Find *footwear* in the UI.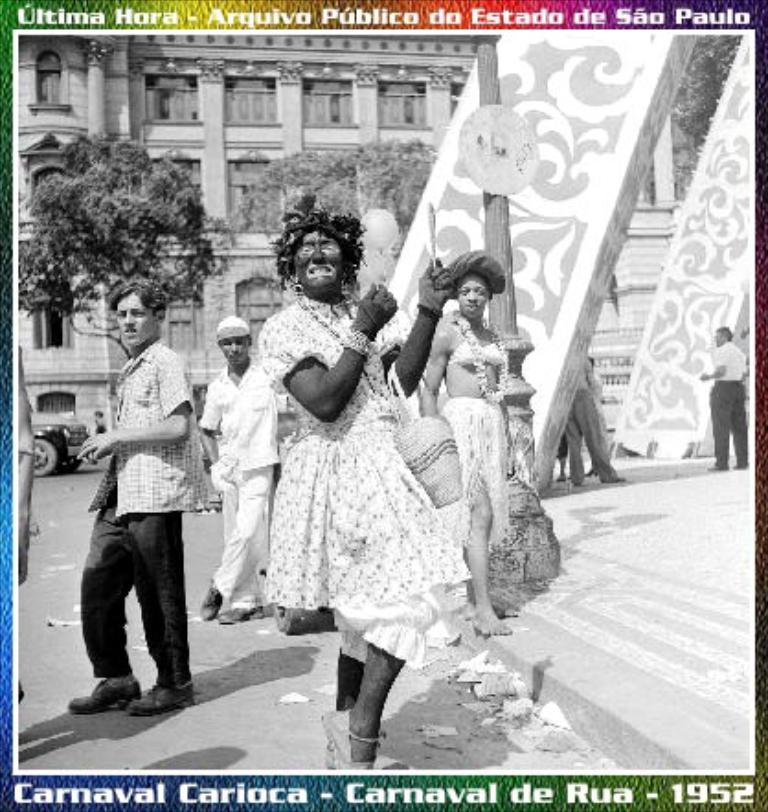
UI element at left=68, top=678, right=140, bottom=711.
